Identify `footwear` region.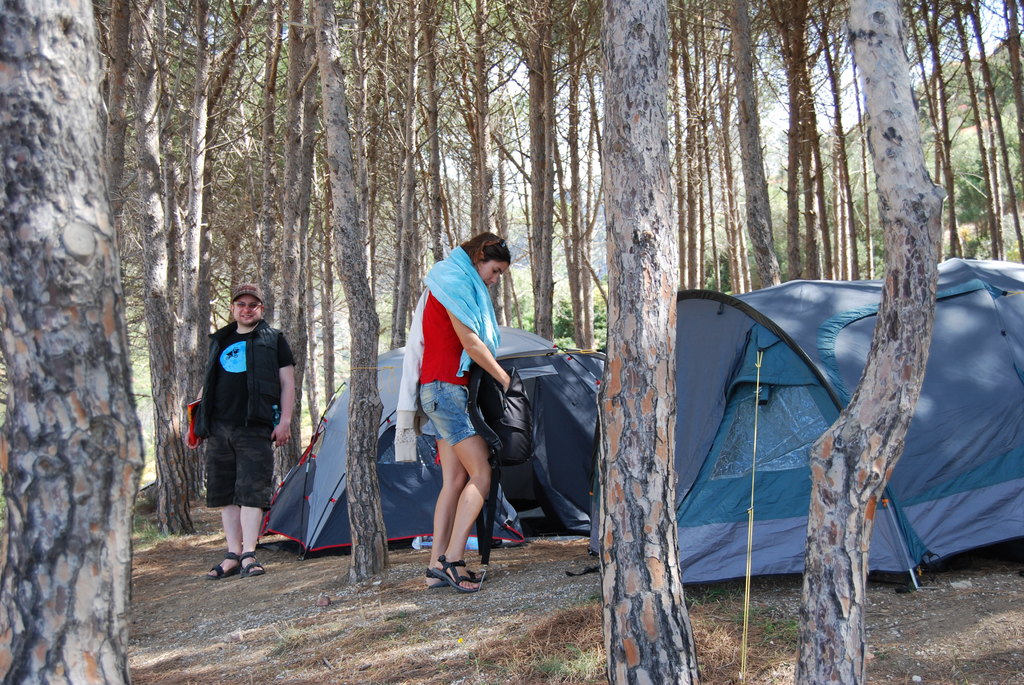
Region: detection(203, 551, 241, 583).
